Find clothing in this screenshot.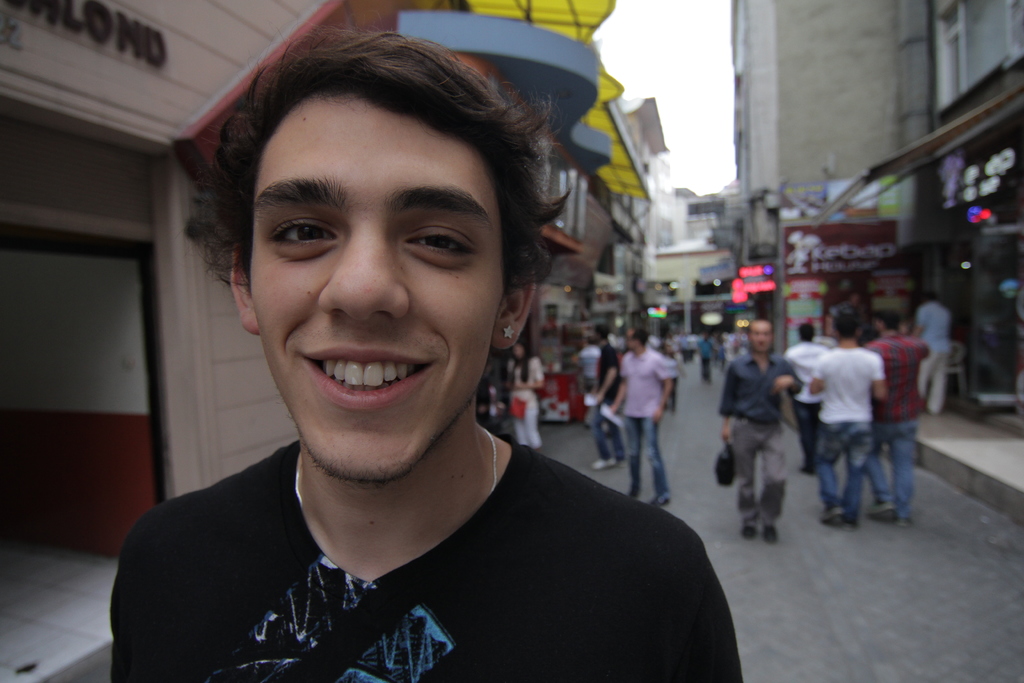
The bounding box for clothing is detection(811, 343, 876, 525).
